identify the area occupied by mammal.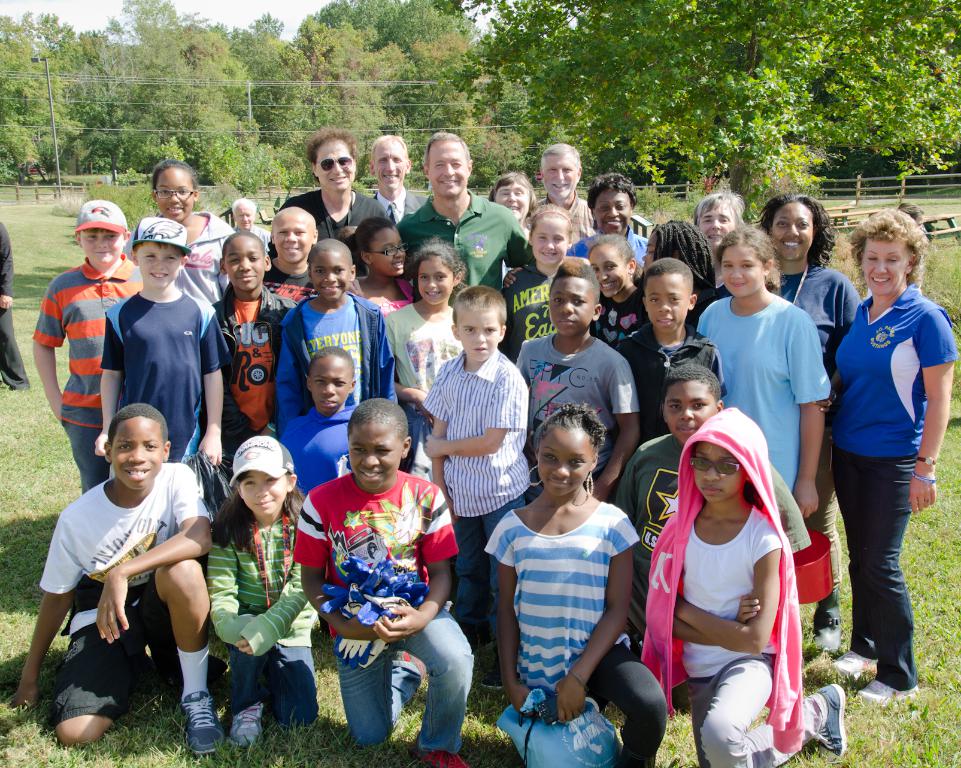
Area: [583,232,644,349].
